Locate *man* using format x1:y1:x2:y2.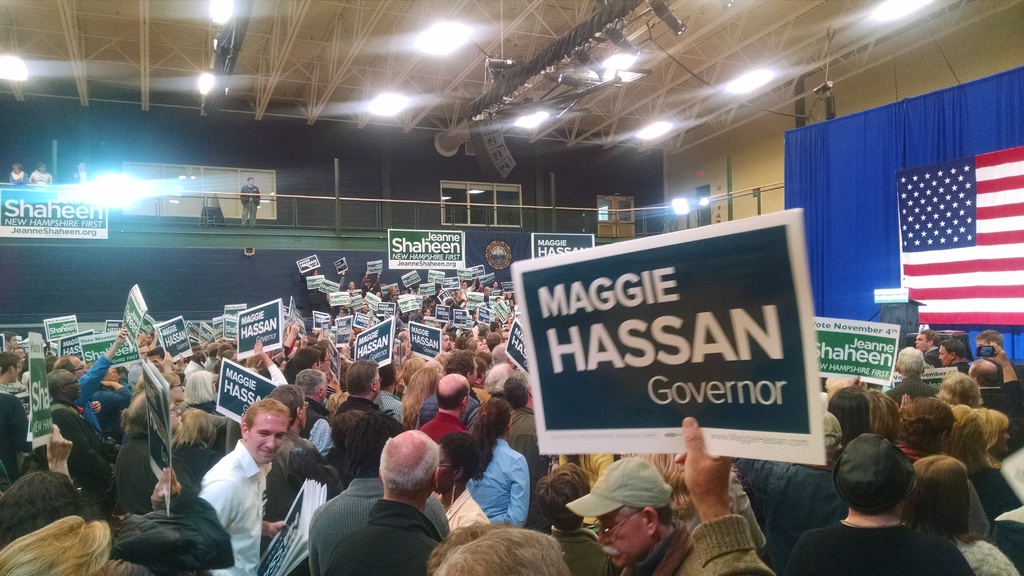
436:413:774:575.
